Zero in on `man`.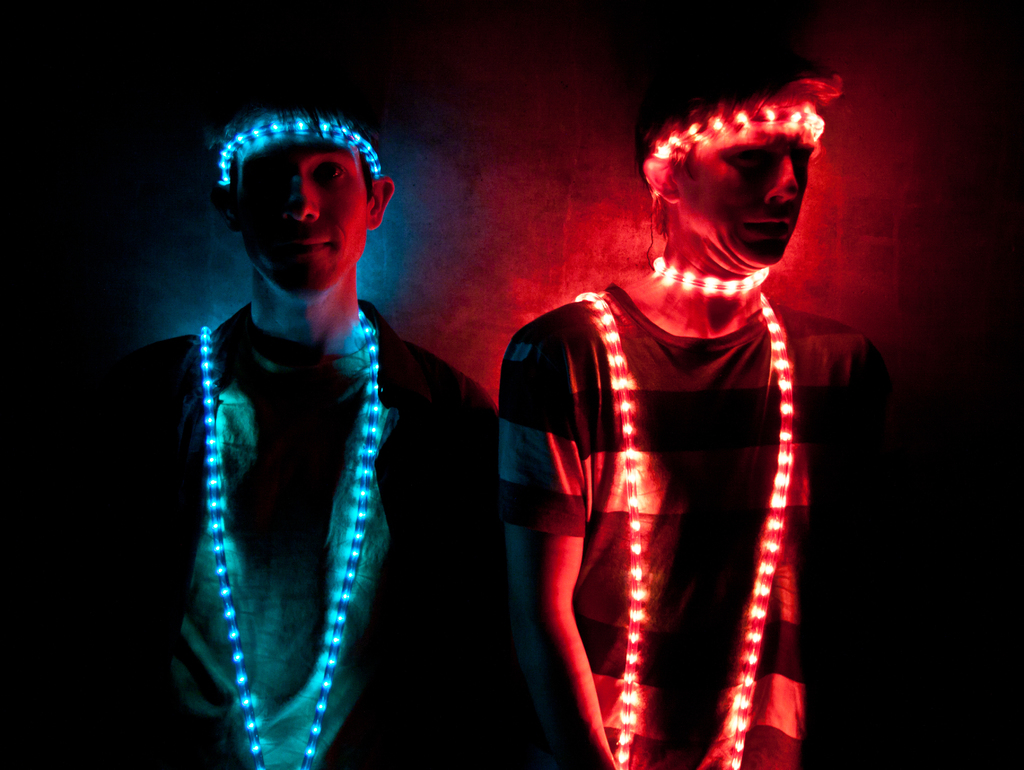
Zeroed in: x1=95, y1=76, x2=500, y2=769.
